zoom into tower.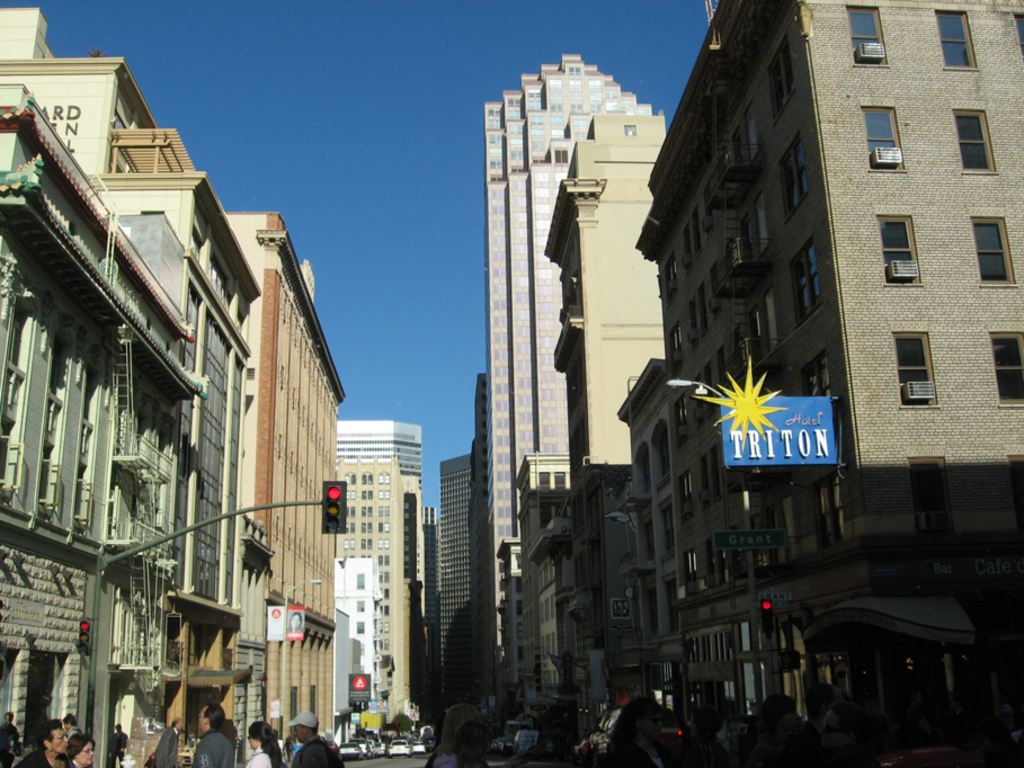
Zoom target: bbox(340, 417, 430, 741).
